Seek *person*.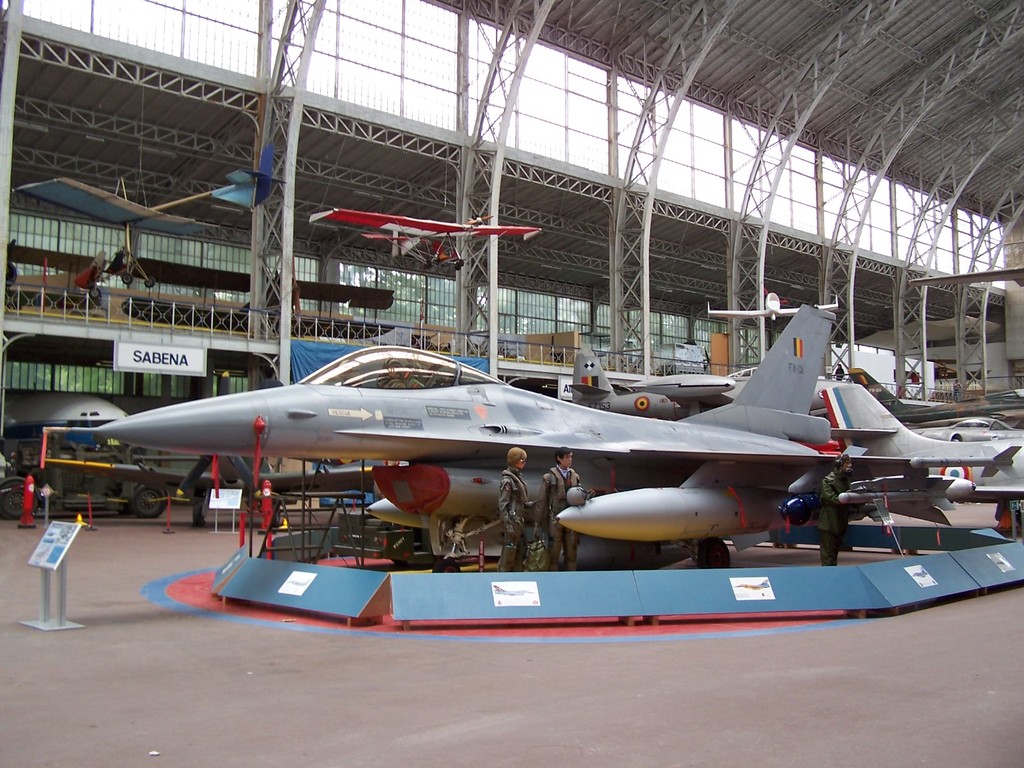
[x1=501, y1=447, x2=536, y2=574].
